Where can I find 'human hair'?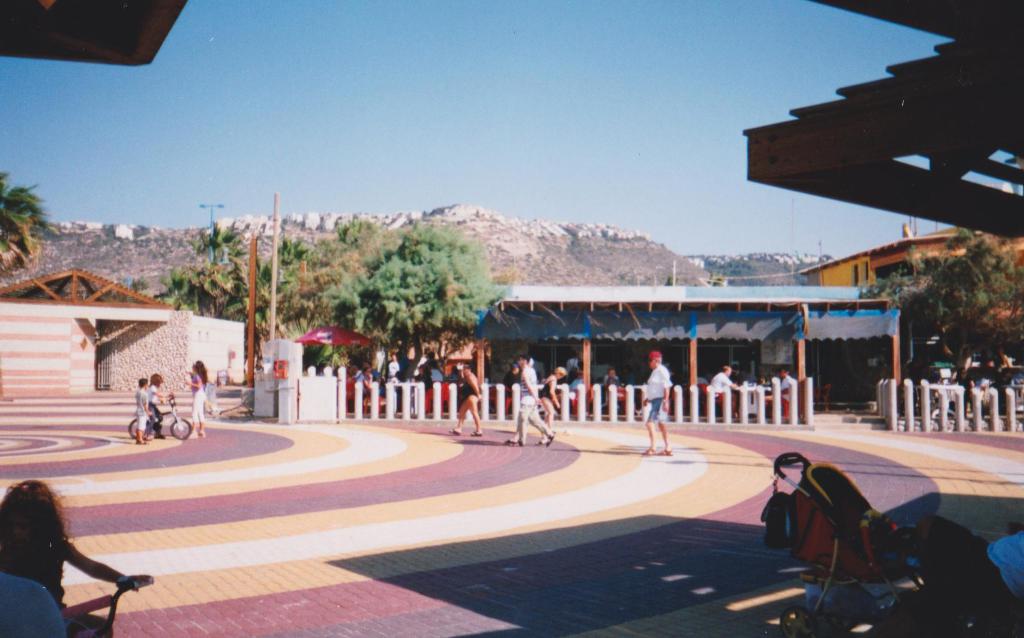
You can find it at box(139, 376, 147, 389).
